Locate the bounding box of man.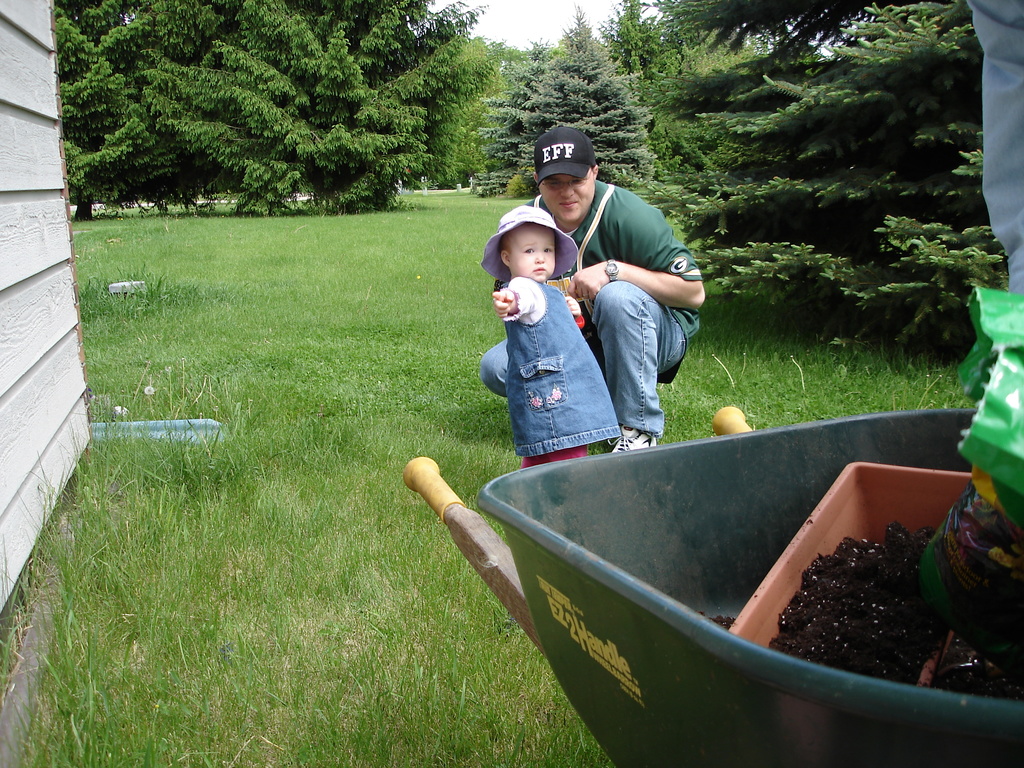
Bounding box: (x1=518, y1=142, x2=707, y2=468).
